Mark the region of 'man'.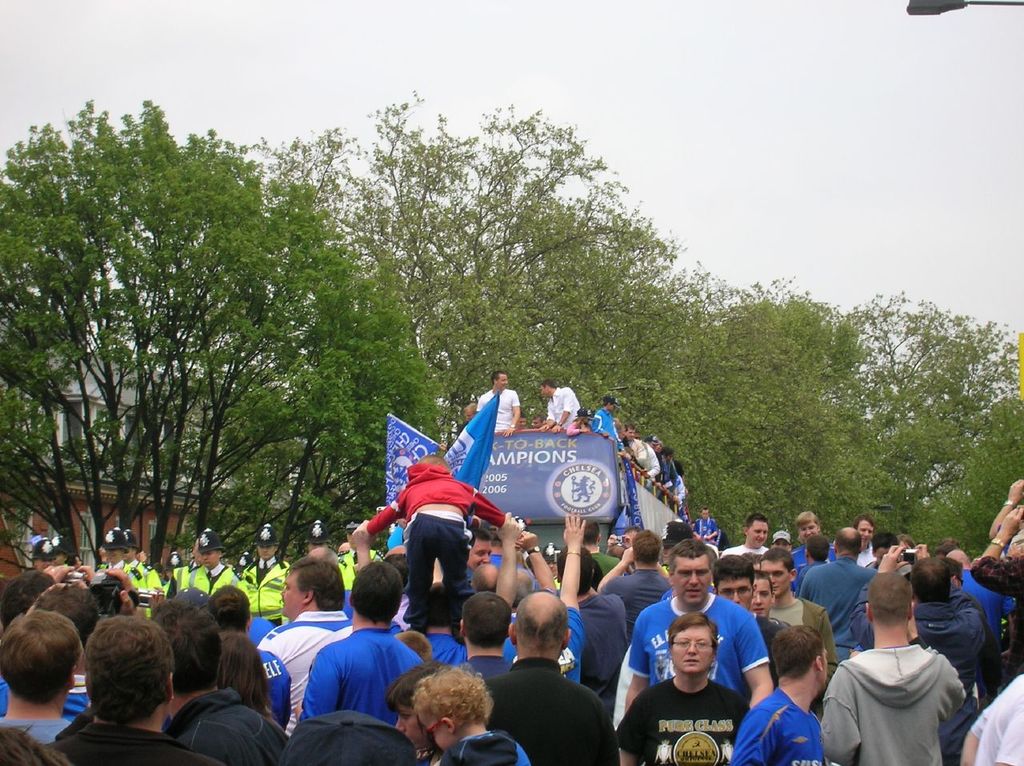
Region: (left=820, top=576, right=973, bottom=765).
